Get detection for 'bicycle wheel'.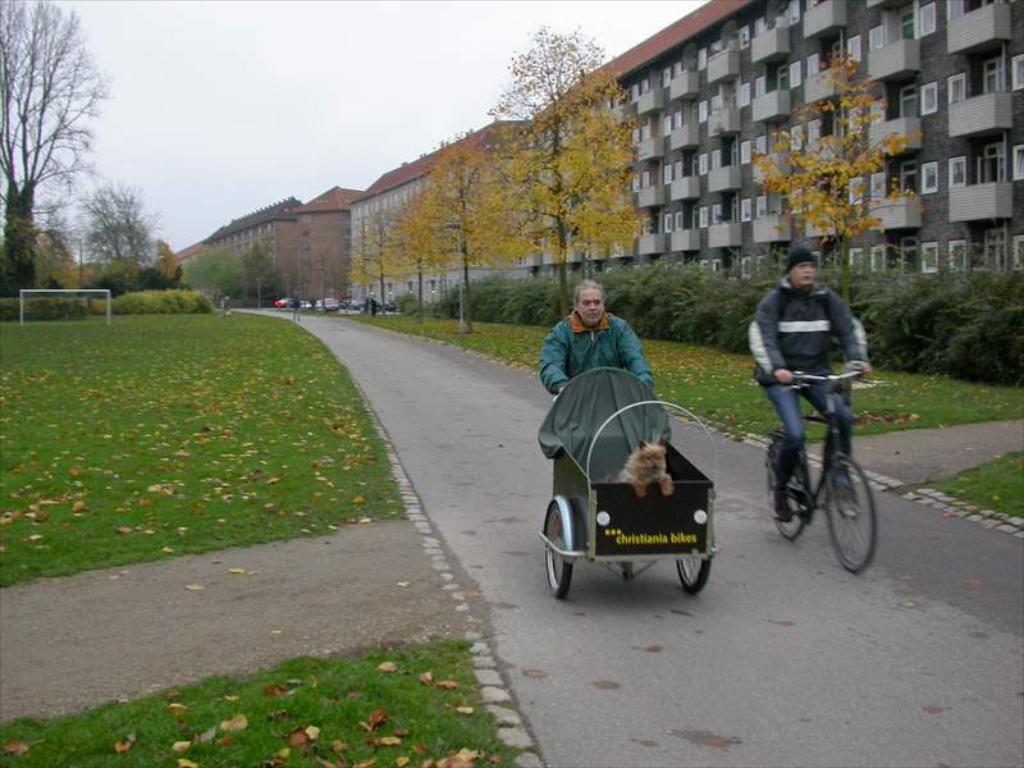
Detection: box=[539, 500, 576, 602].
